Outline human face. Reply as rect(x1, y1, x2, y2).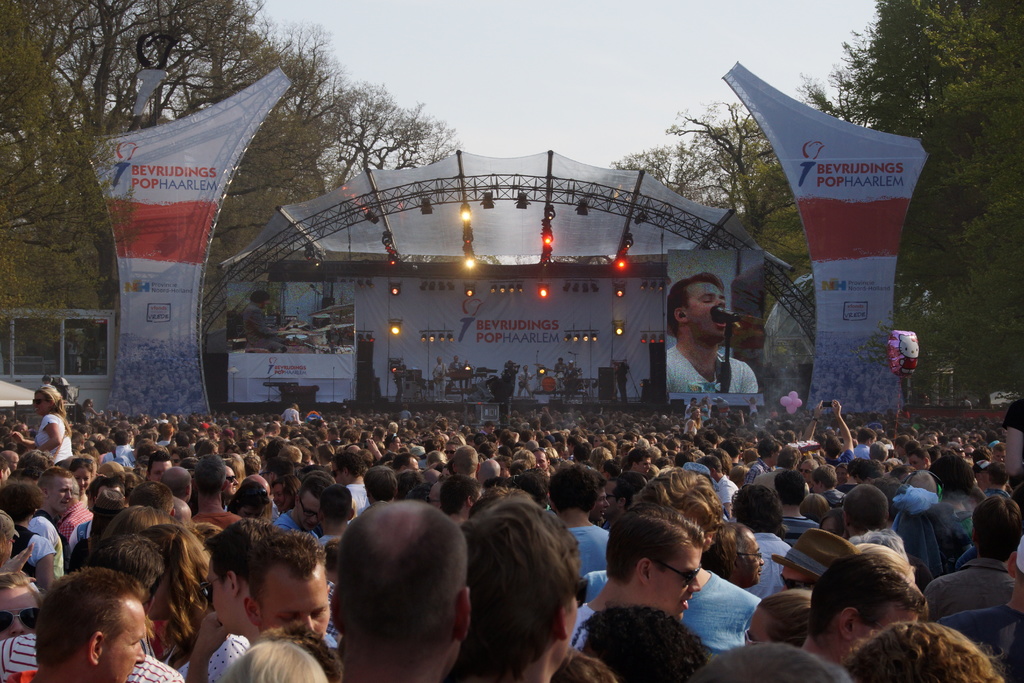
rect(740, 534, 764, 583).
